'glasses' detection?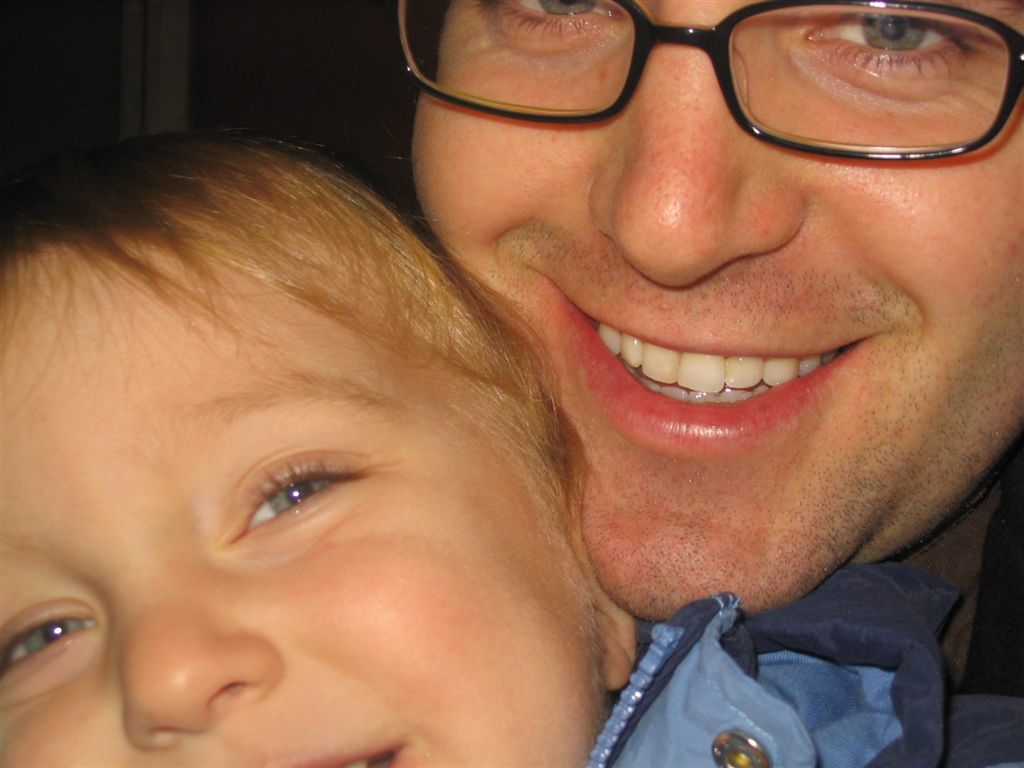
<bbox>393, 1, 1023, 154</bbox>
